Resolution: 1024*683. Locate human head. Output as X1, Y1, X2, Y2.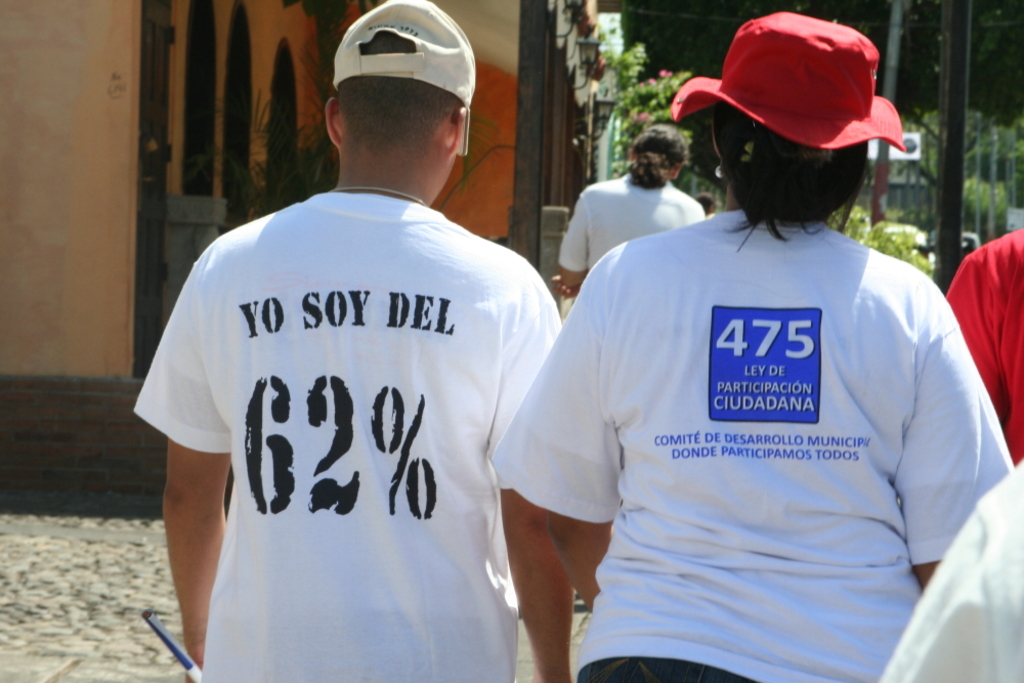
323, 0, 479, 208.
